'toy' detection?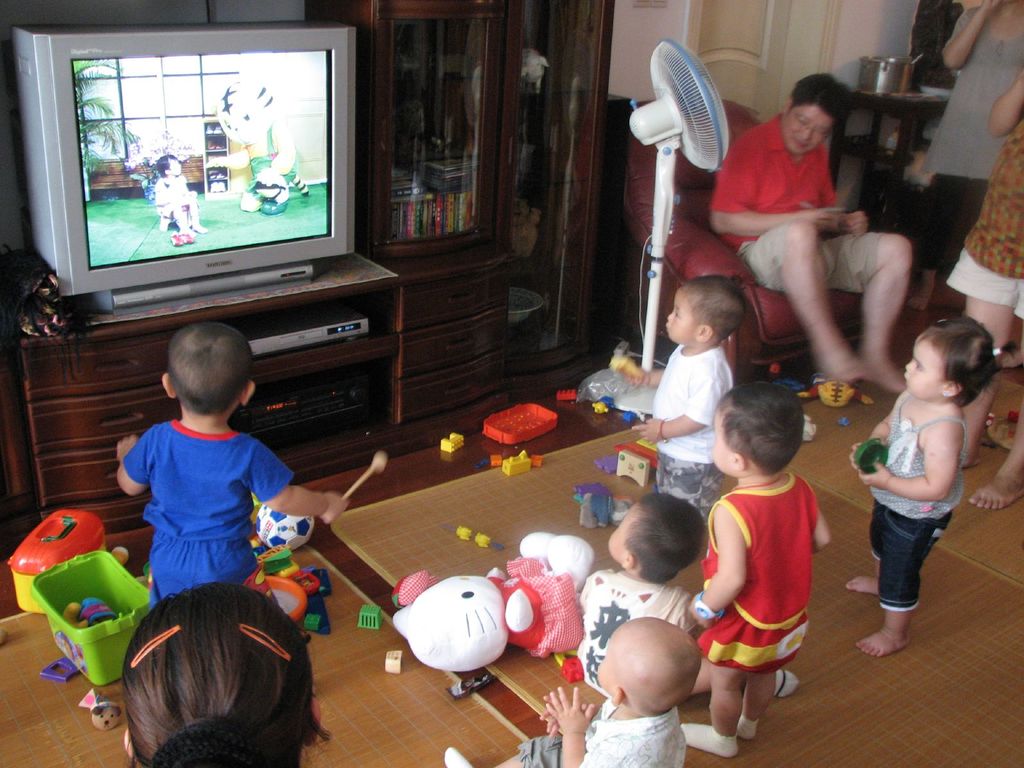
[x1=532, y1=452, x2=544, y2=471]
